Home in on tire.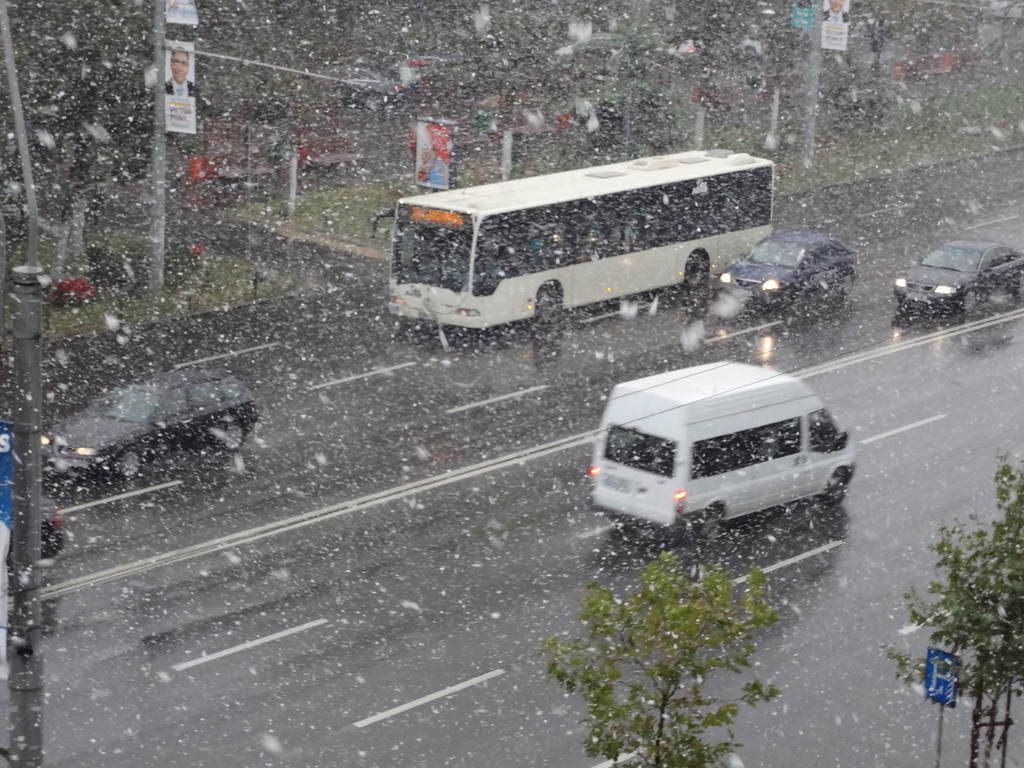
Homed in at [222, 424, 242, 451].
